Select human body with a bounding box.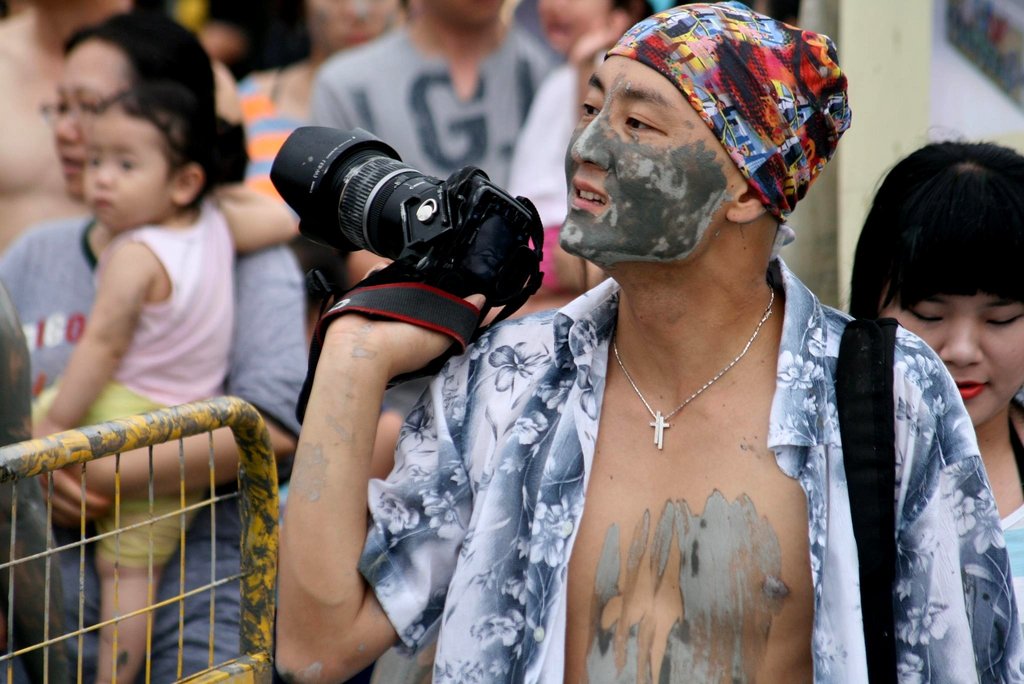
(x1=275, y1=0, x2=1023, y2=683).
